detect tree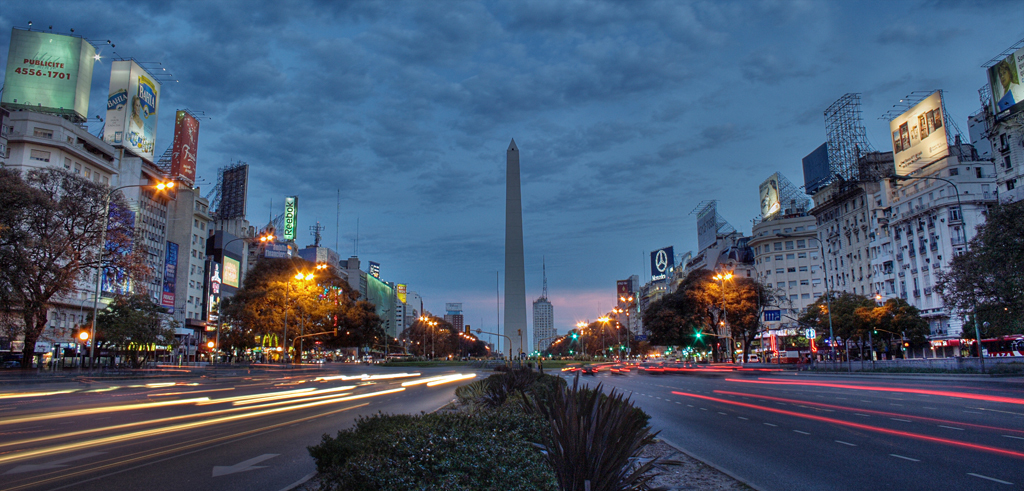
(left=215, top=257, right=381, bottom=359)
